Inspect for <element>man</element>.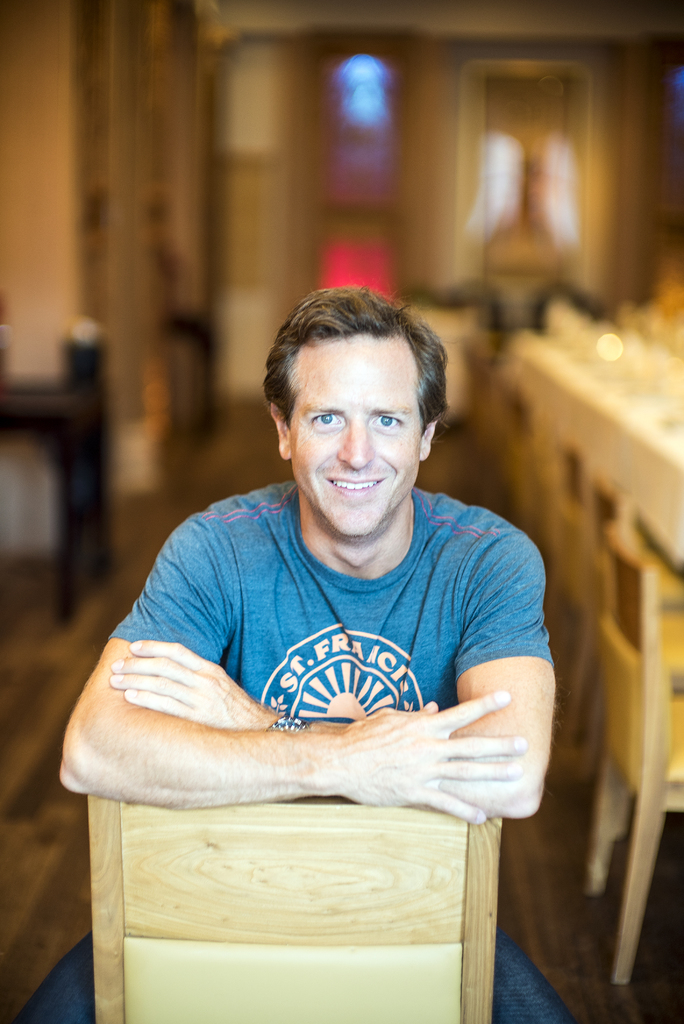
Inspection: 60,261,594,893.
